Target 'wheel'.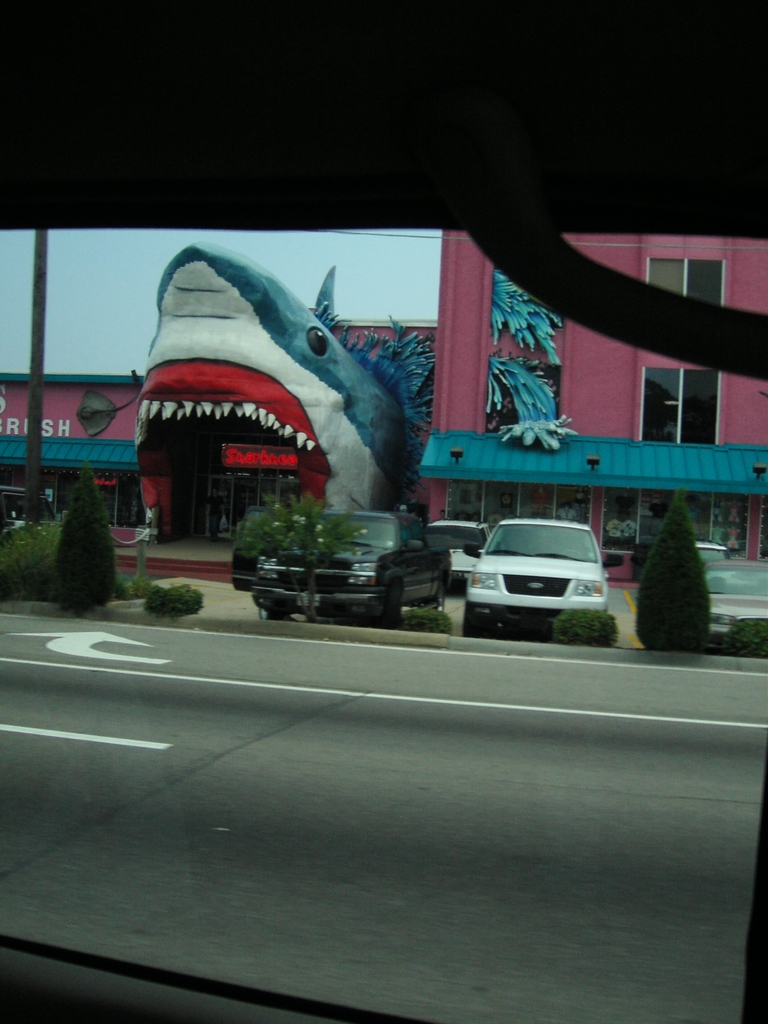
Target region: [462,627,472,641].
